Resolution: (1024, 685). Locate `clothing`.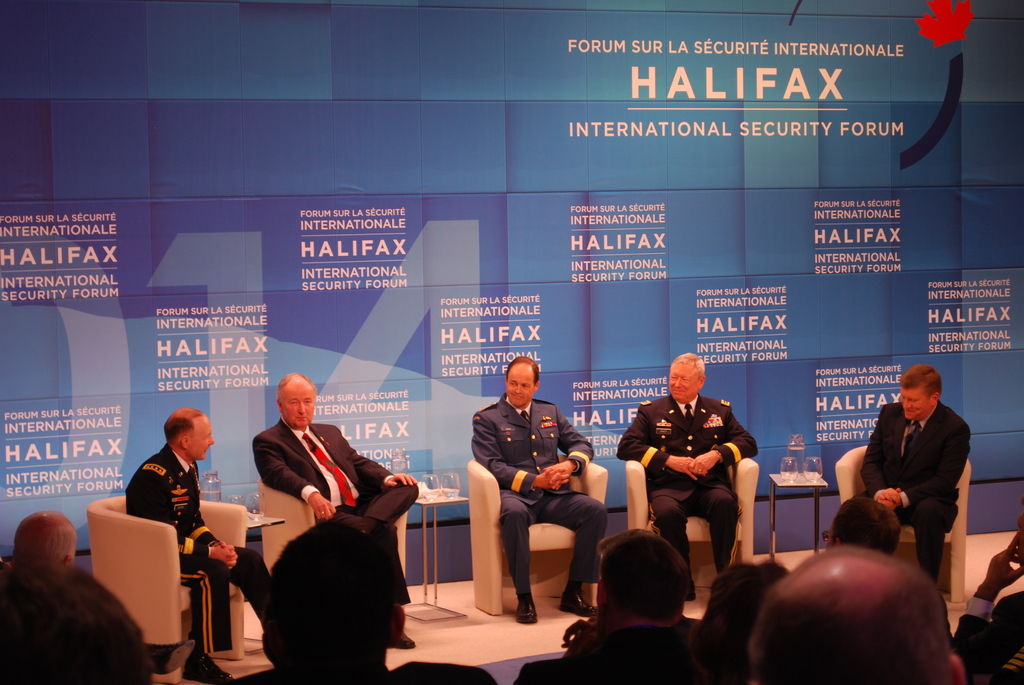
(248, 414, 417, 604).
